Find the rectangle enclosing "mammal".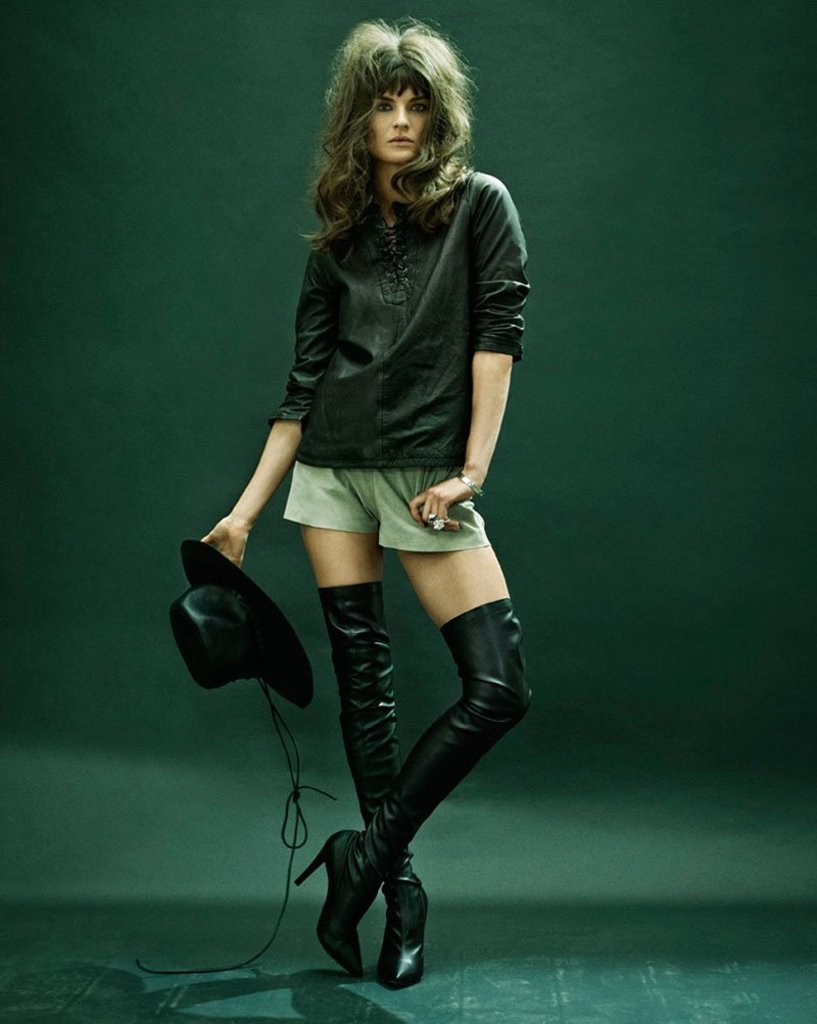
209, 9, 528, 989.
